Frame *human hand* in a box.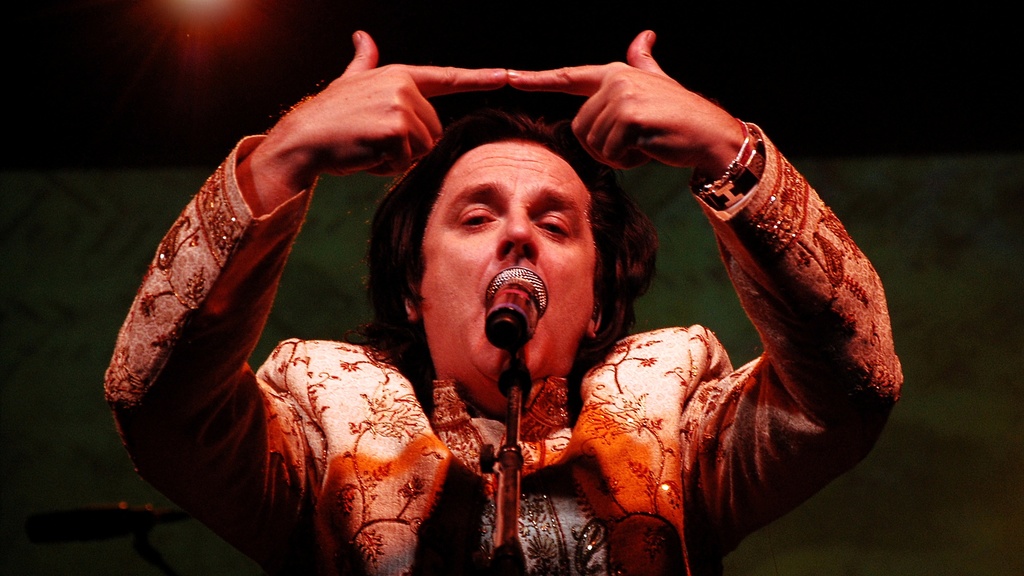
<region>283, 28, 507, 181</region>.
